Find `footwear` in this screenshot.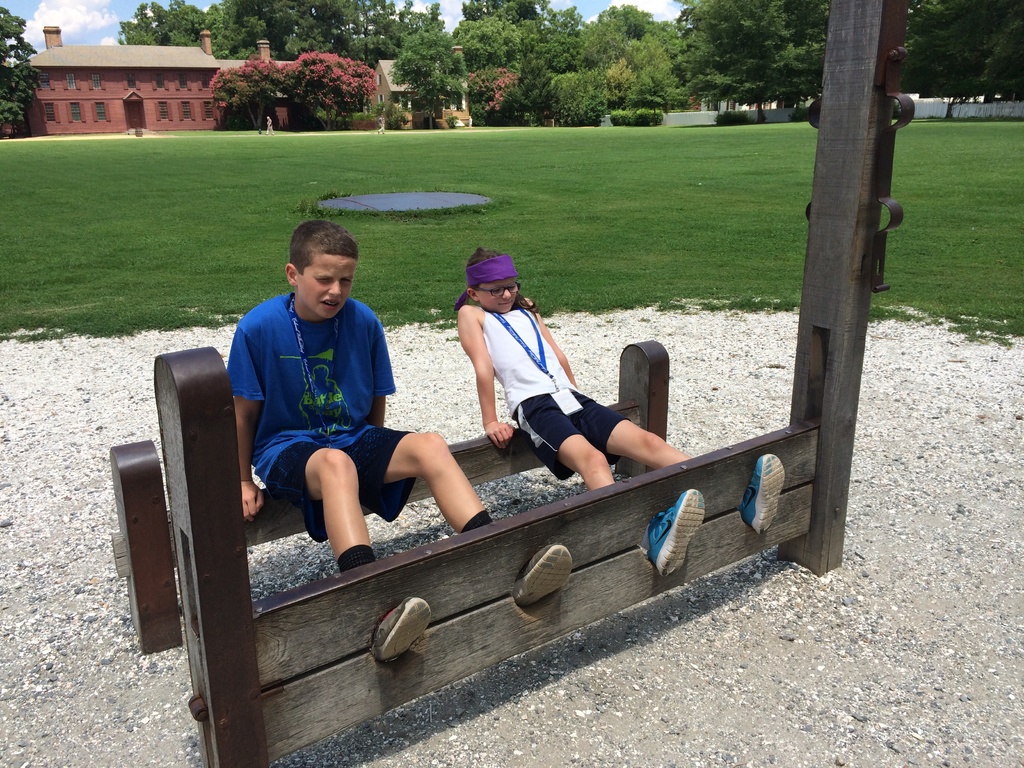
The bounding box for `footwear` is box(378, 595, 430, 666).
